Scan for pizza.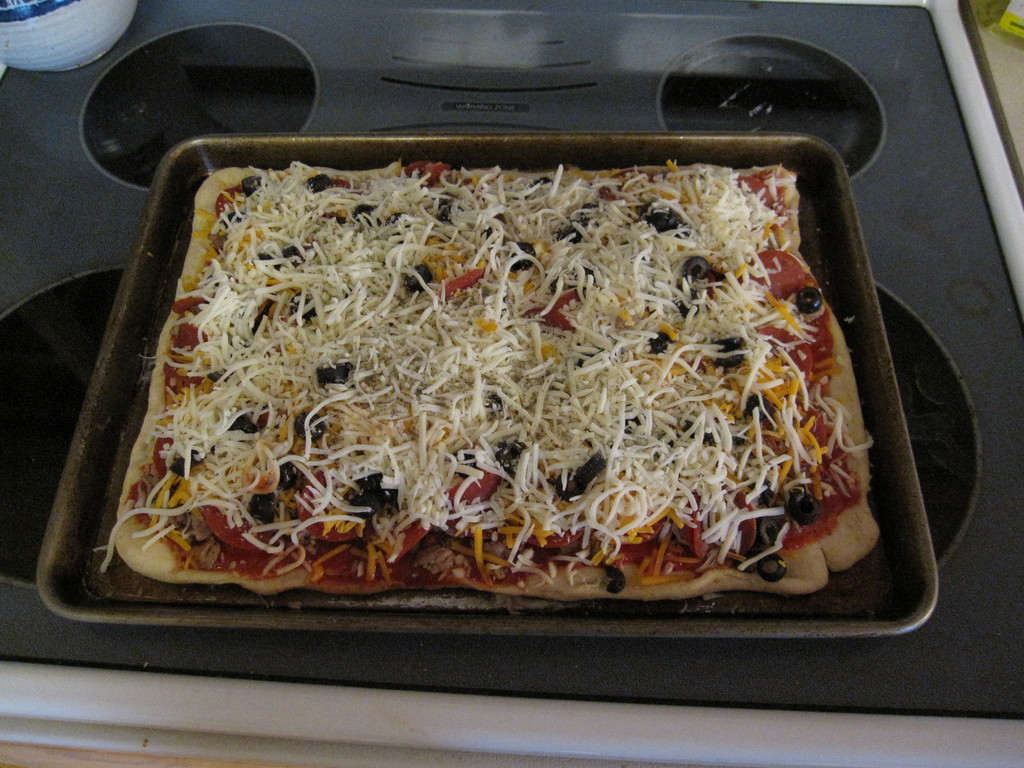
Scan result: box(102, 156, 893, 636).
